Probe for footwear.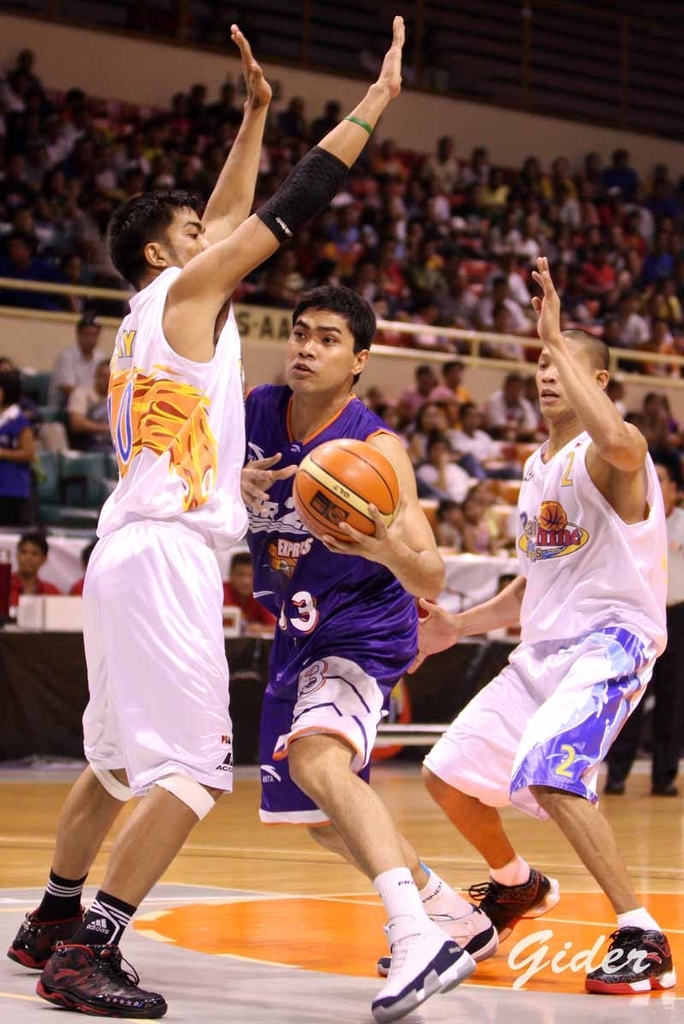
Probe result: {"x1": 598, "y1": 774, "x2": 630, "y2": 799}.
